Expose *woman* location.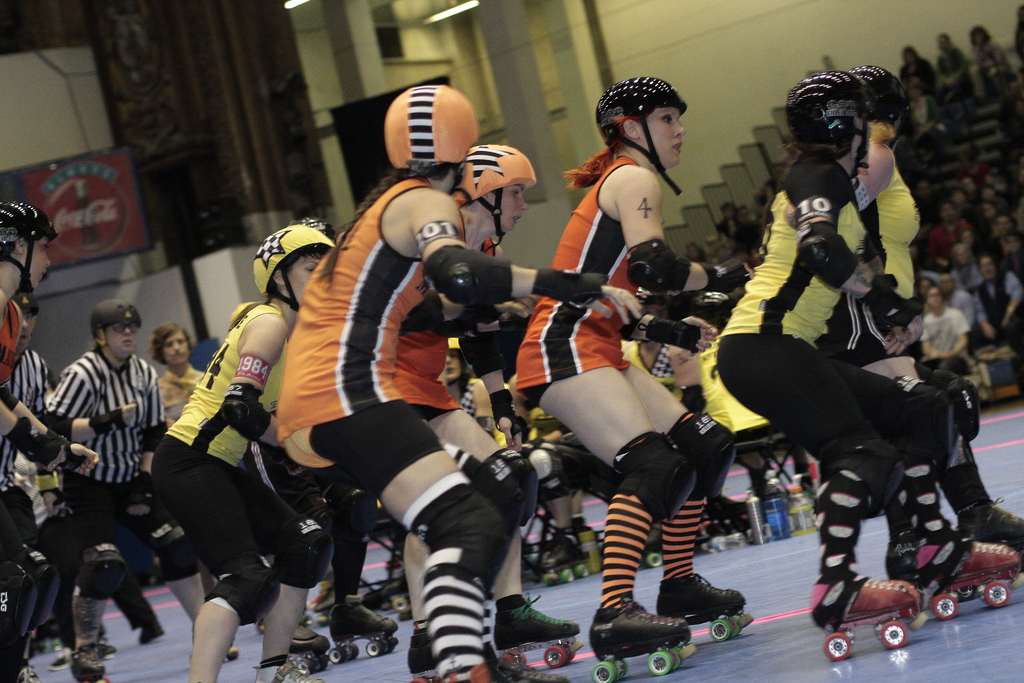
Exposed at <region>977, 202, 1006, 231</region>.
